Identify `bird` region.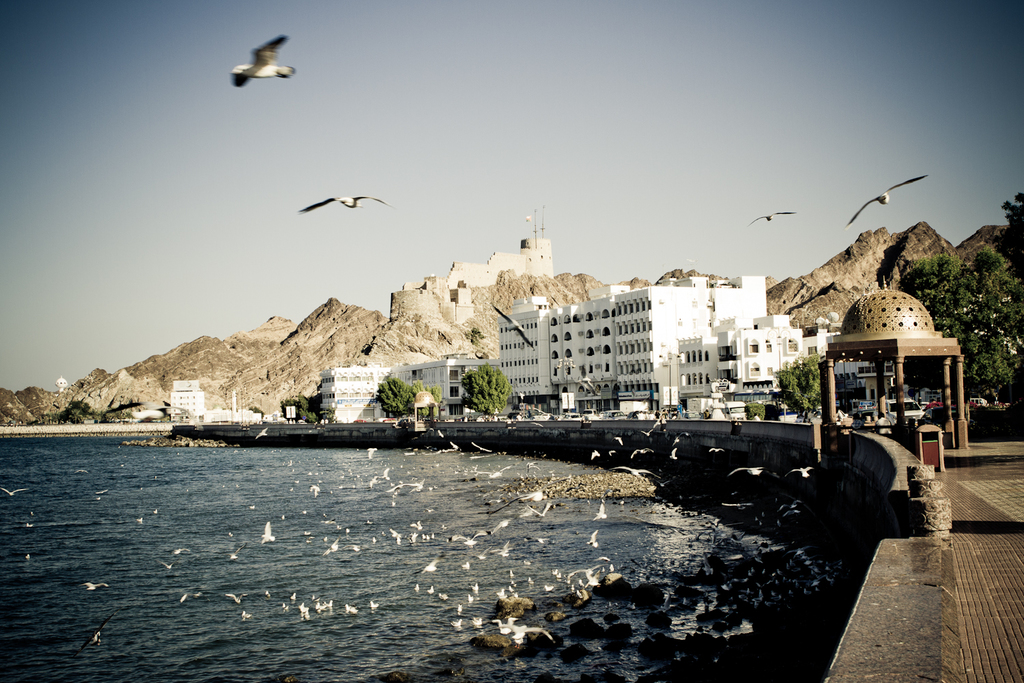
Region: [left=300, top=603, right=309, bottom=613].
